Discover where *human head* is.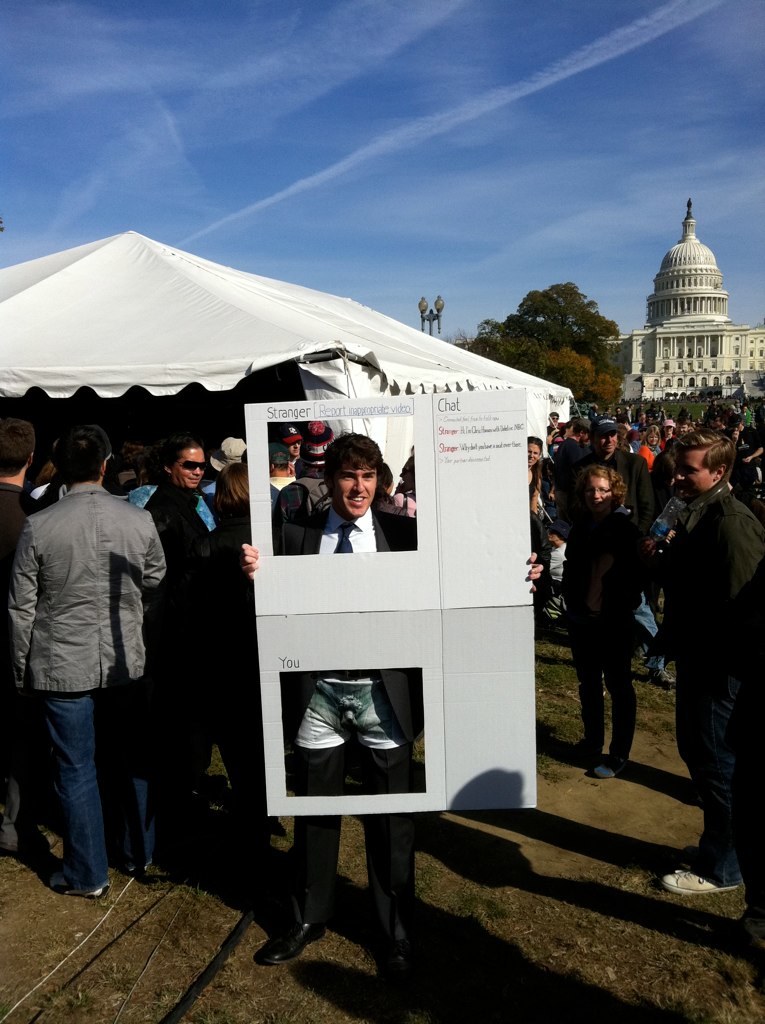
Discovered at [left=282, top=427, right=305, bottom=460].
